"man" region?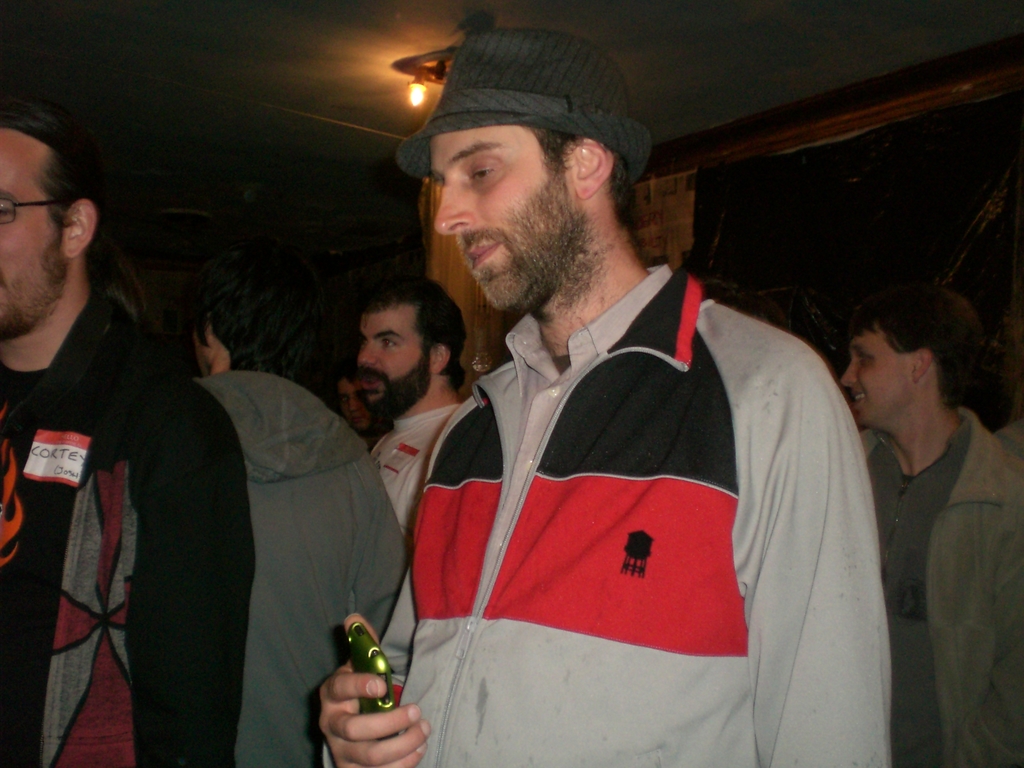
<region>358, 278, 467, 540</region>
